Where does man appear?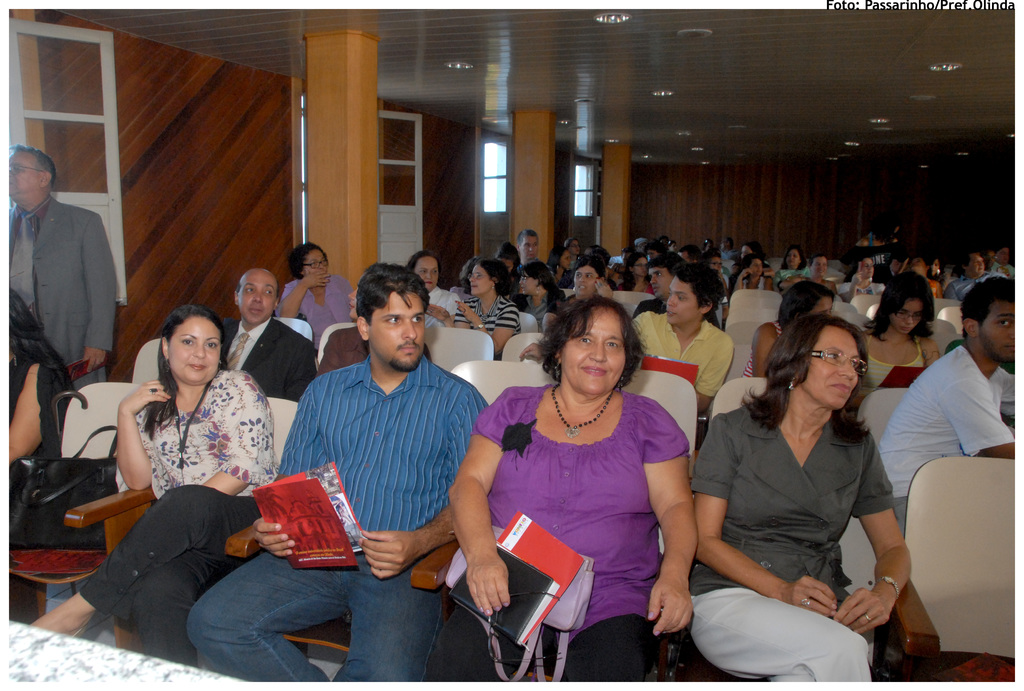
Appears at (x1=881, y1=272, x2=1023, y2=536).
